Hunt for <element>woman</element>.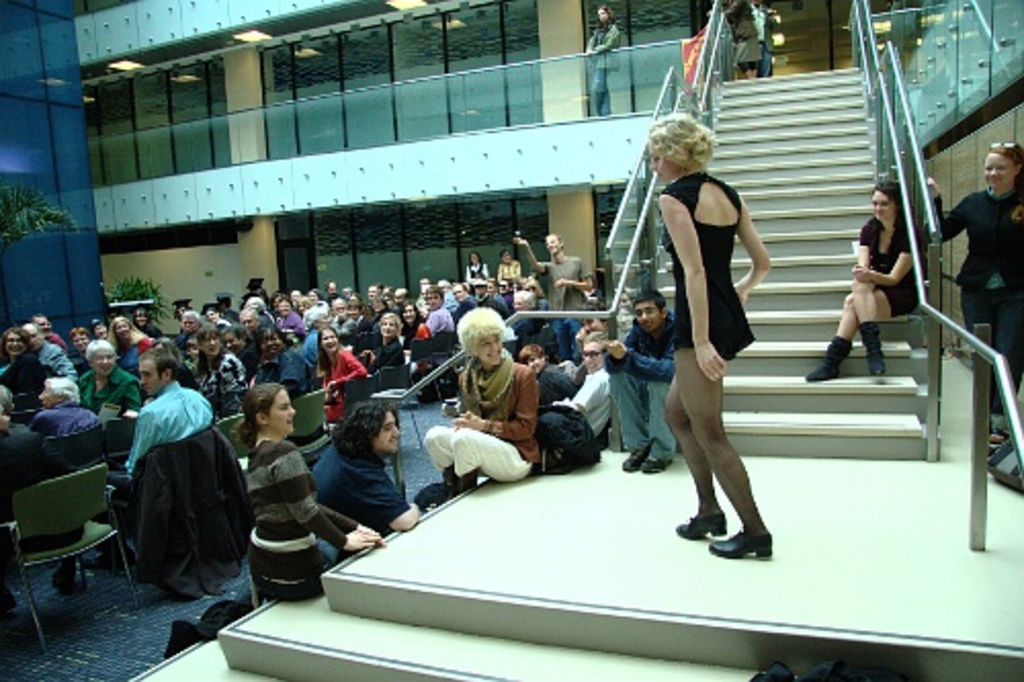
Hunted down at {"left": 244, "top": 379, "right": 391, "bottom": 610}.
